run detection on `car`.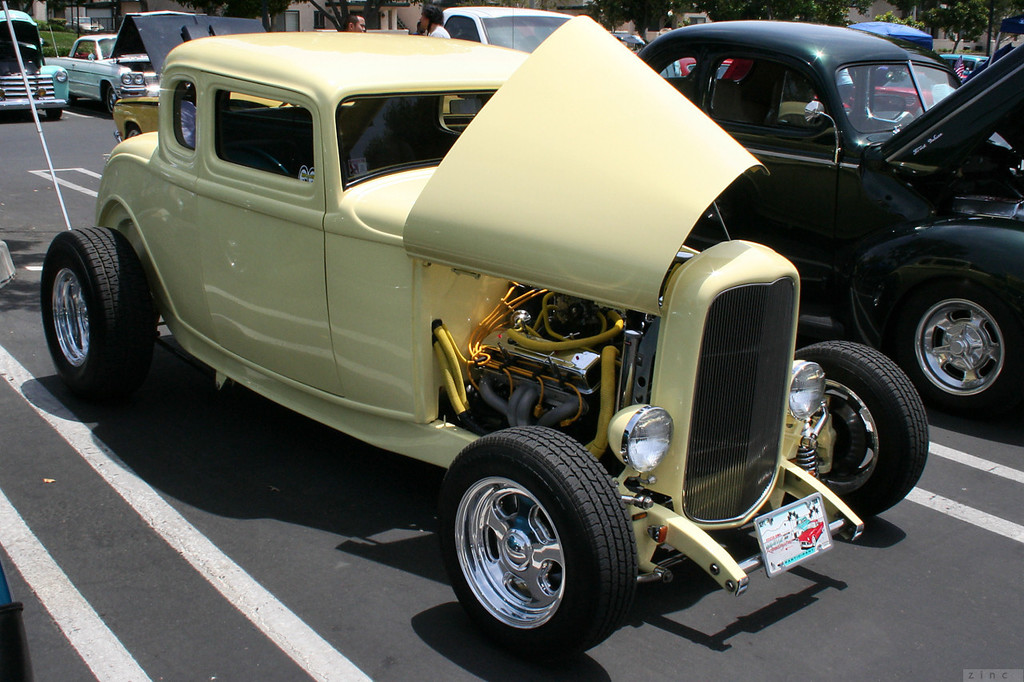
Result: region(499, 10, 976, 413).
